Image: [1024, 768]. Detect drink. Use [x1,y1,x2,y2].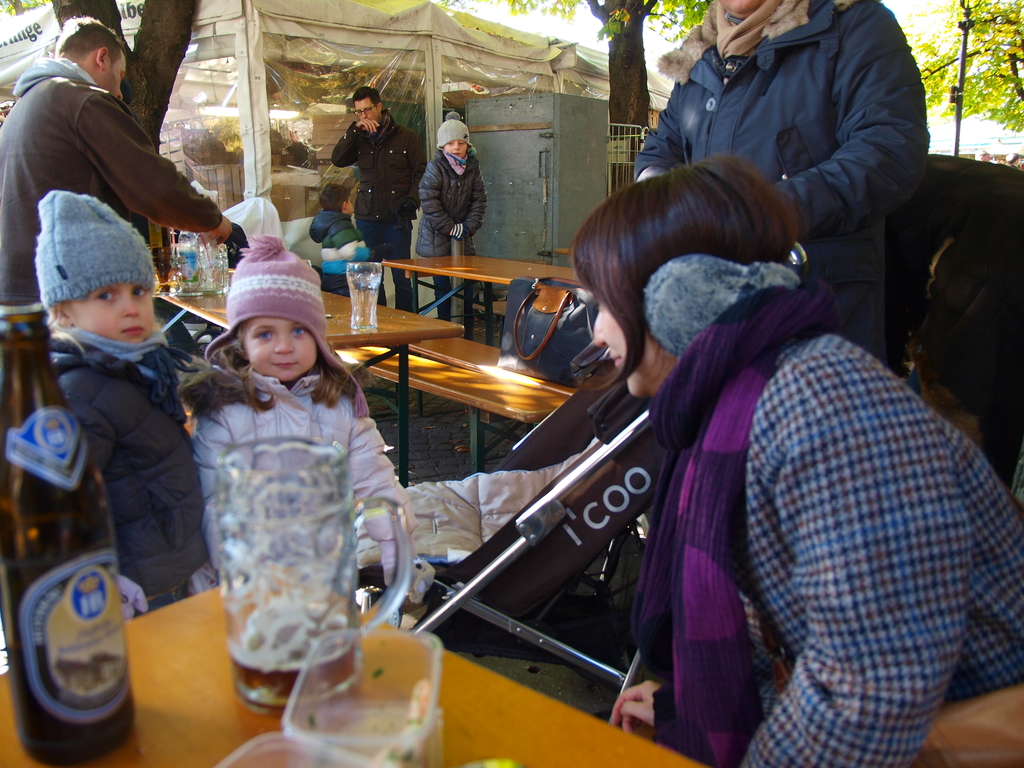
[225,609,359,712].
